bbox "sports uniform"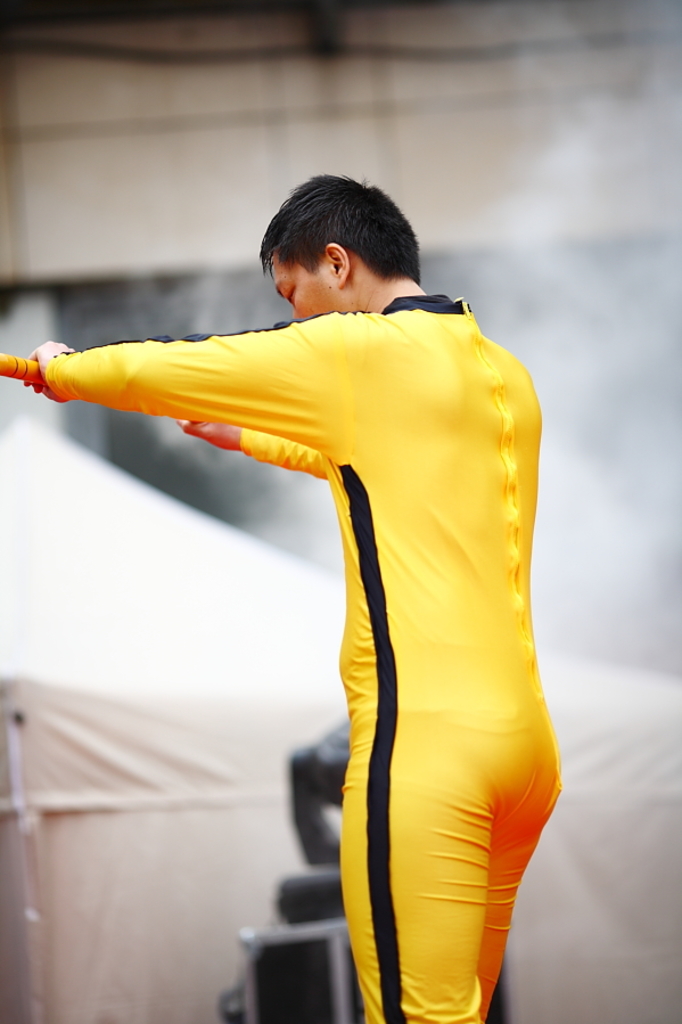
box(41, 300, 559, 1023)
